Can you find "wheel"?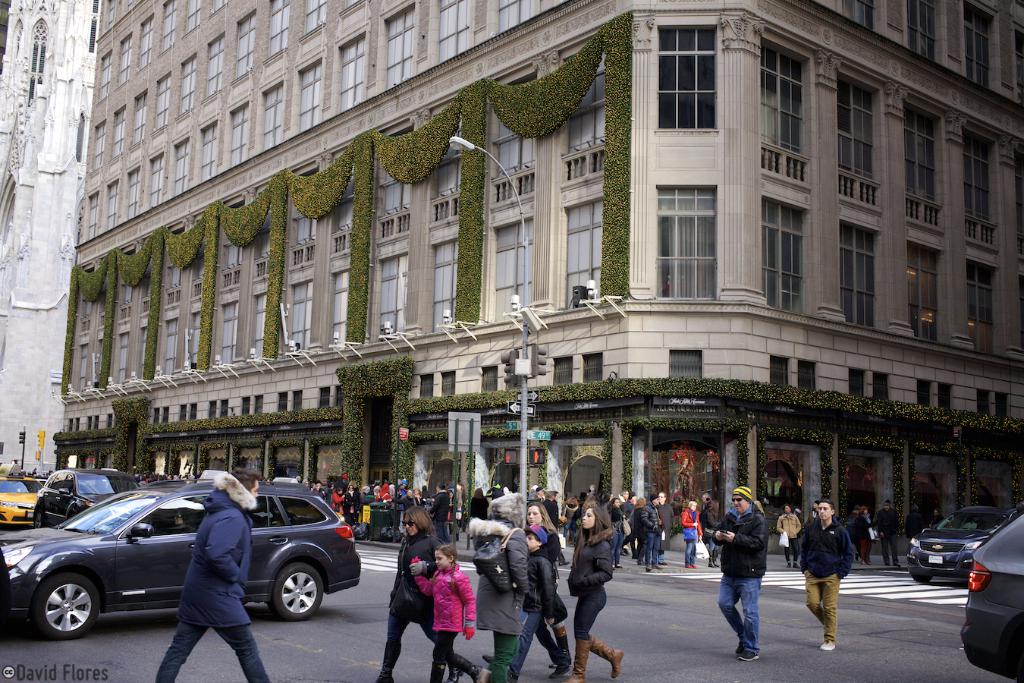
Yes, bounding box: Rect(269, 558, 322, 620).
